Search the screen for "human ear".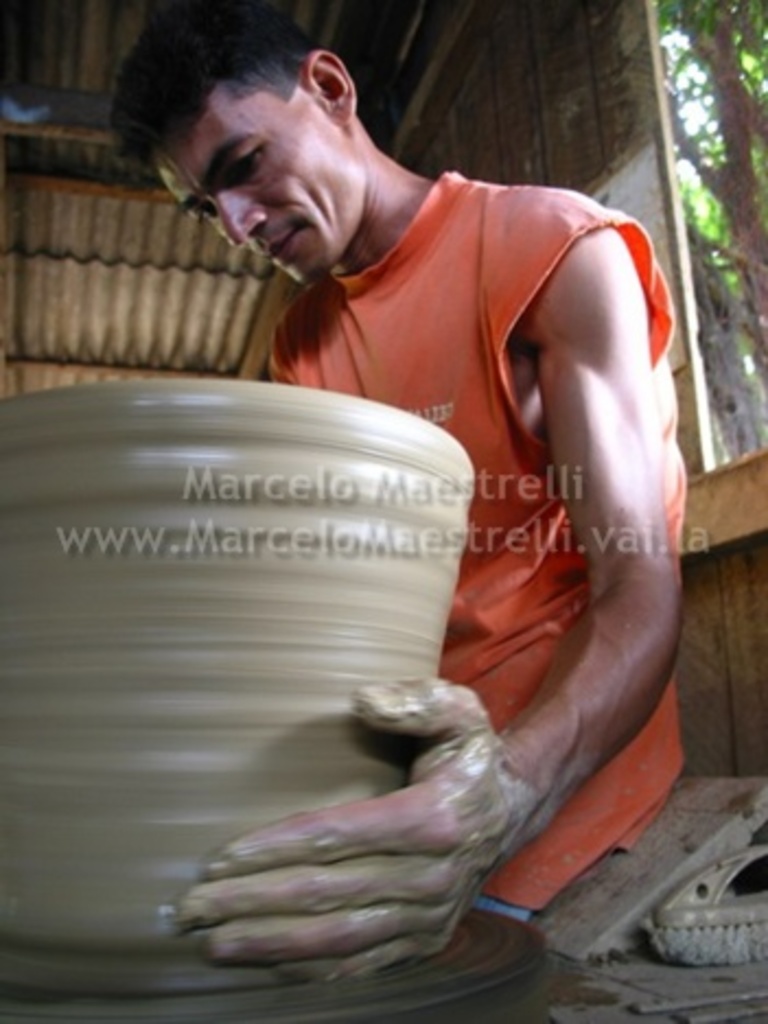
Found at crop(300, 46, 359, 123).
